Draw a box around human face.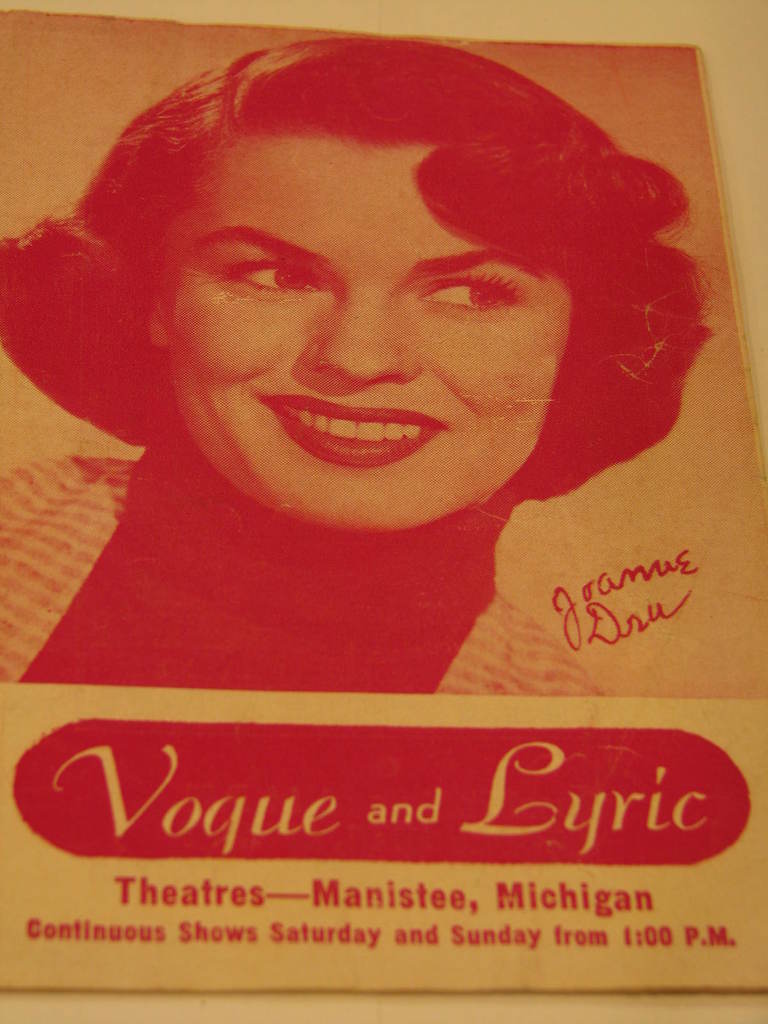
197/140/556/531.
